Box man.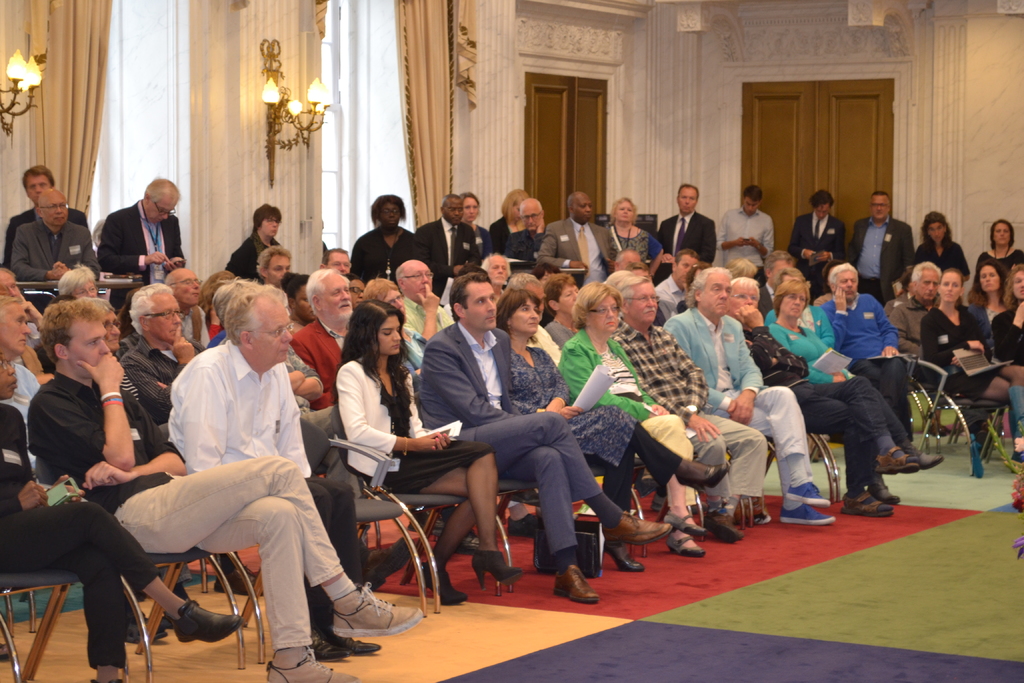
(left=423, top=200, right=503, bottom=277).
